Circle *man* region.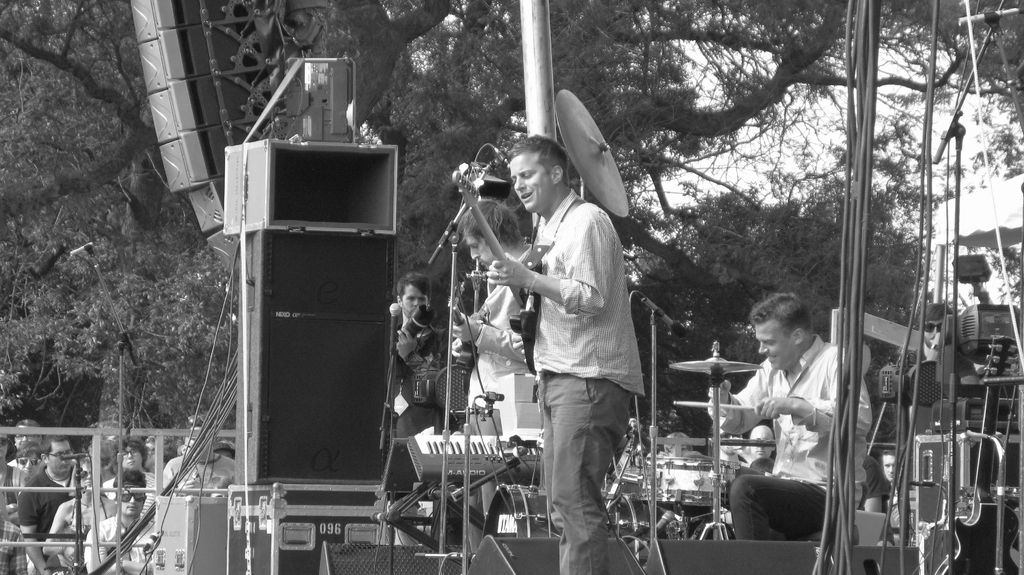
Region: <bbox>450, 192, 572, 540</bbox>.
